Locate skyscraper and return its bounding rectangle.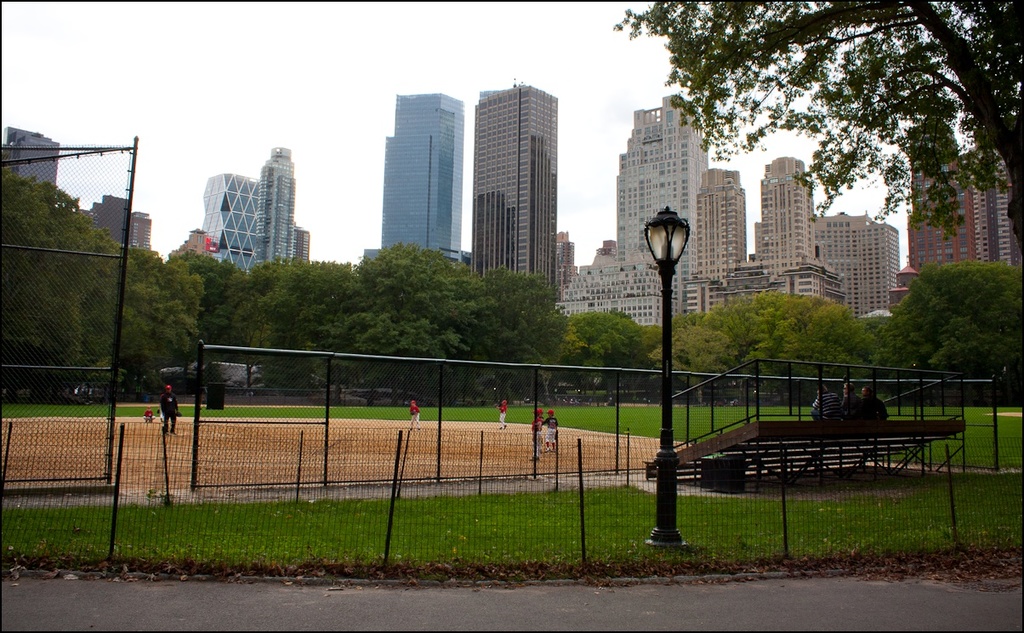
0:123:63:195.
